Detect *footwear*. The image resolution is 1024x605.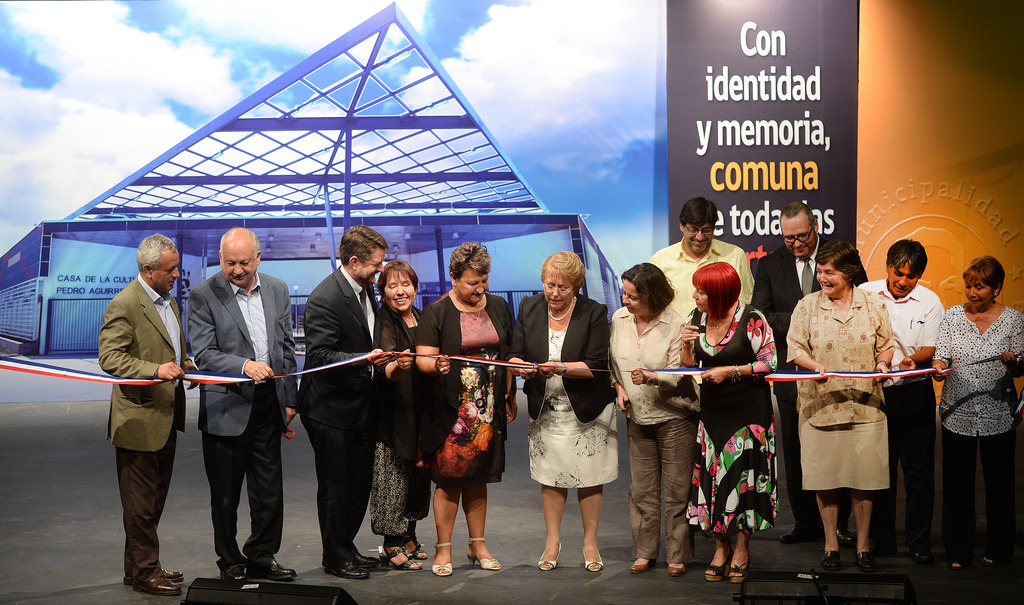
<region>348, 547, 380, 570</region>.
